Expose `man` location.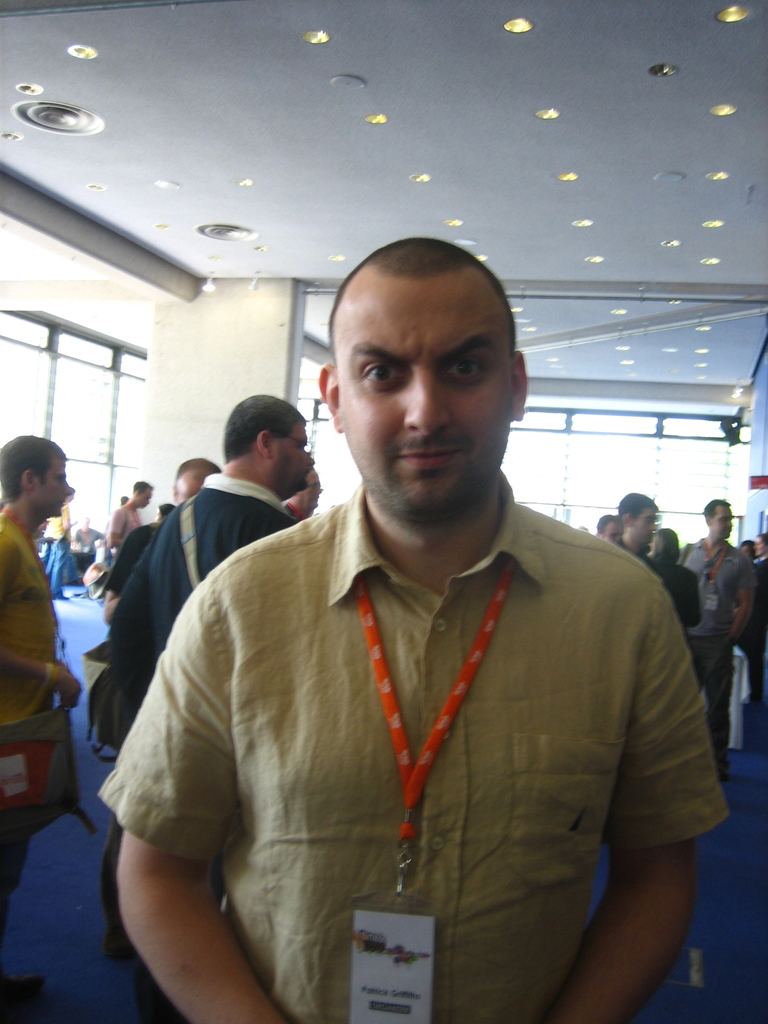
Exposed at 94,232,730,1023.
